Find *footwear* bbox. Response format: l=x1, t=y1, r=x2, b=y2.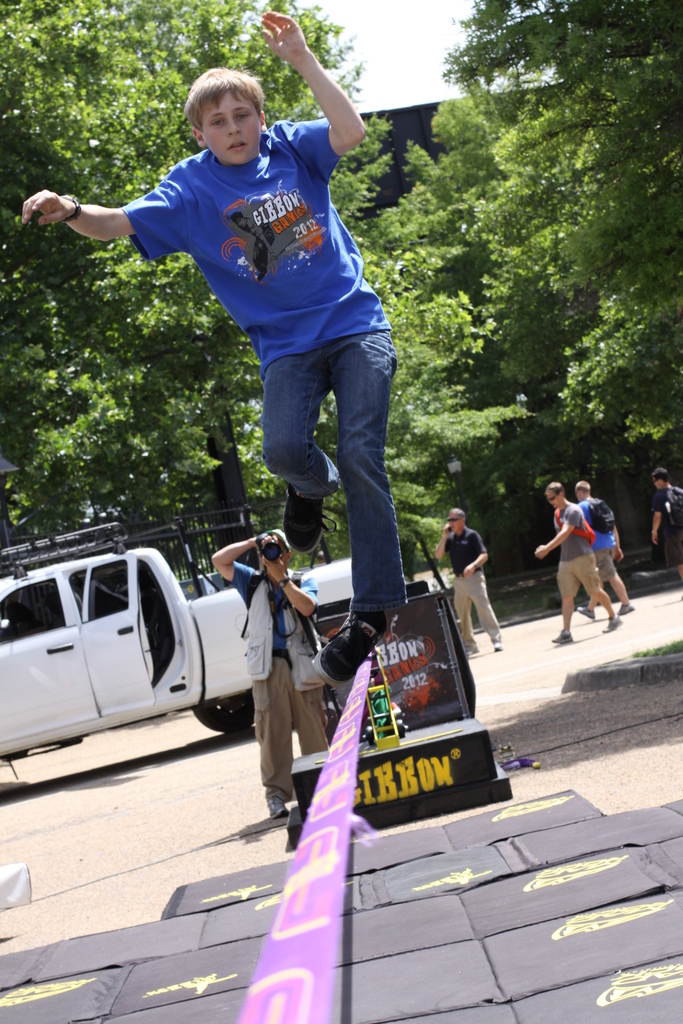
l=614, t=603, r=634, b=614.
